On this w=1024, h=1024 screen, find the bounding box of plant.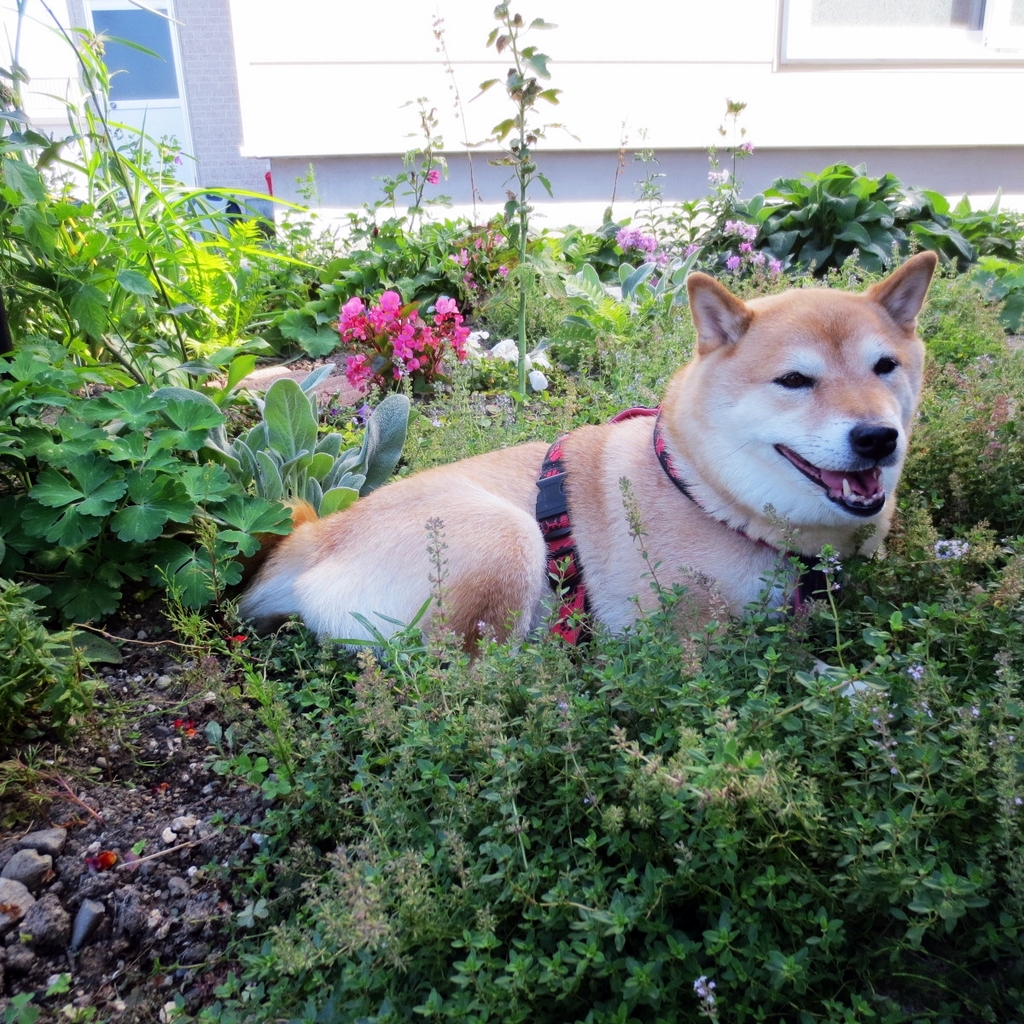
Bounding box: rect(549, 118, 709, 335).
